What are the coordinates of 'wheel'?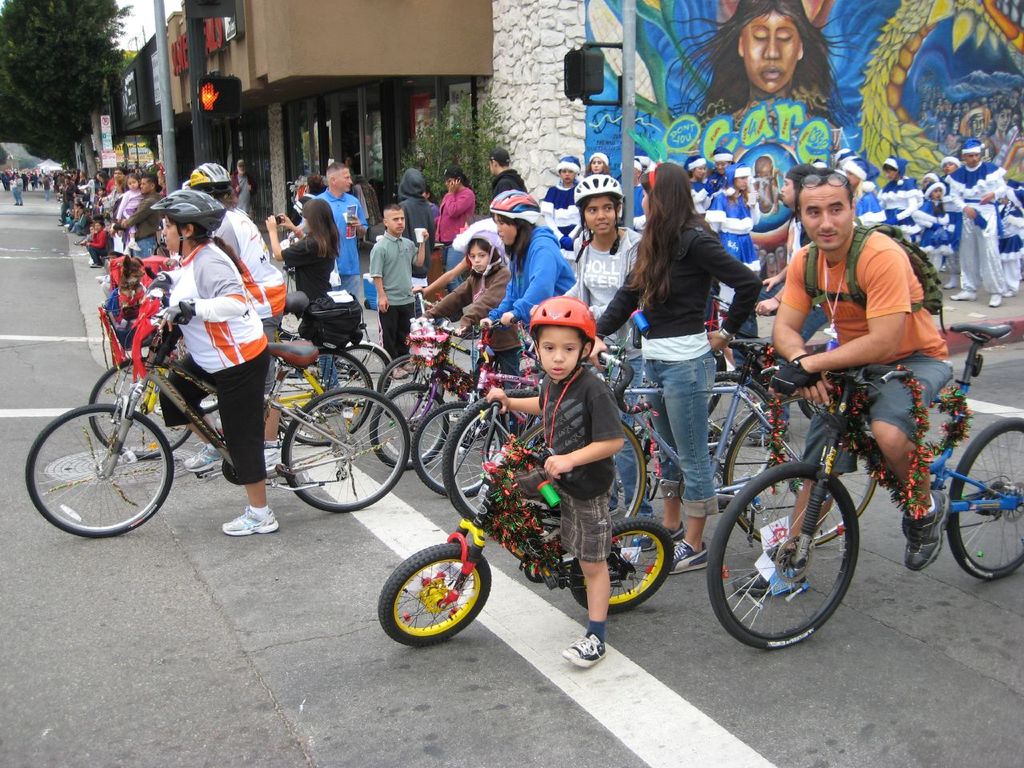
region(270, 346, 372, 450).
